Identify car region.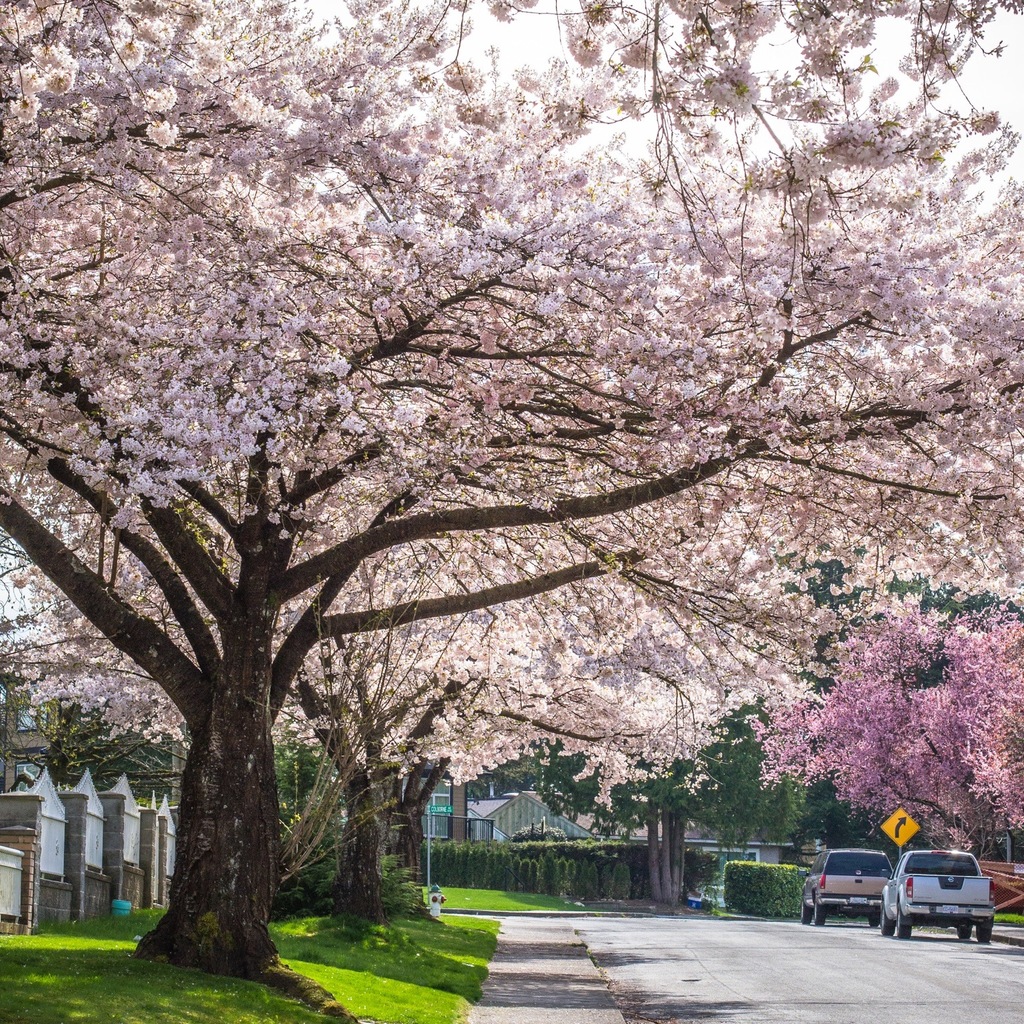
Region: {"x1": 818, "y1": 845, "x2": 932, "y2": 947}.
